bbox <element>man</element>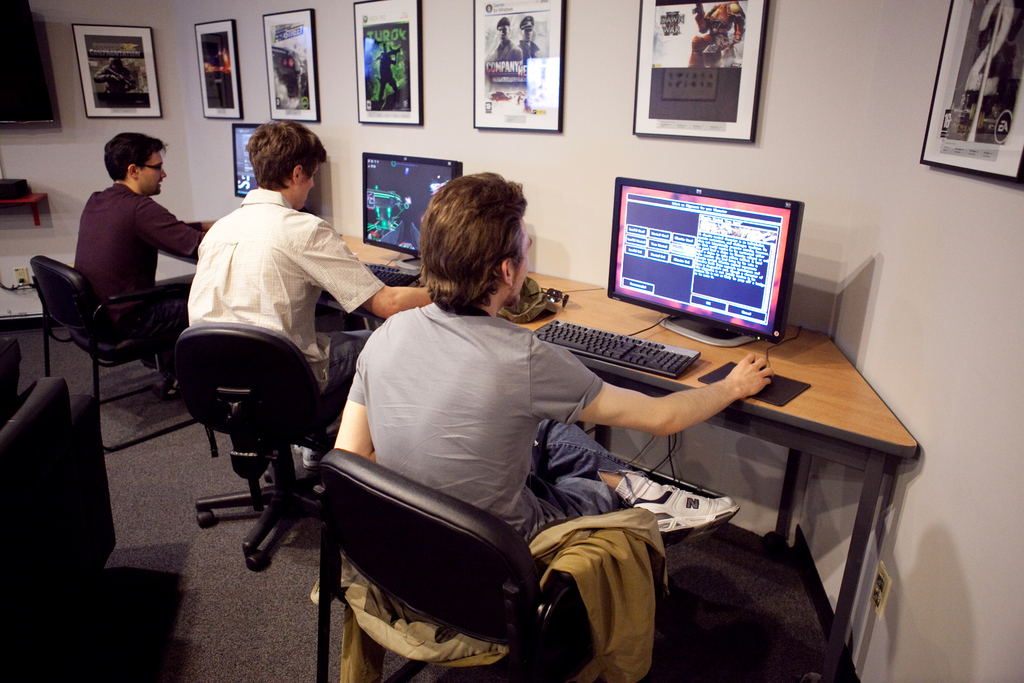
crop(159, 144, 399, 536)
